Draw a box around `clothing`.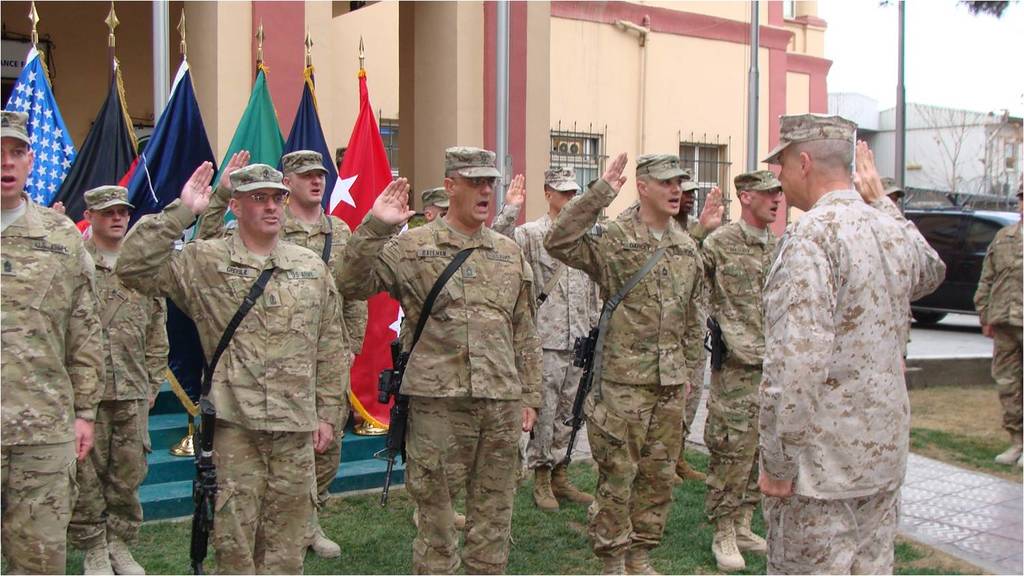
689 218 772 524.
